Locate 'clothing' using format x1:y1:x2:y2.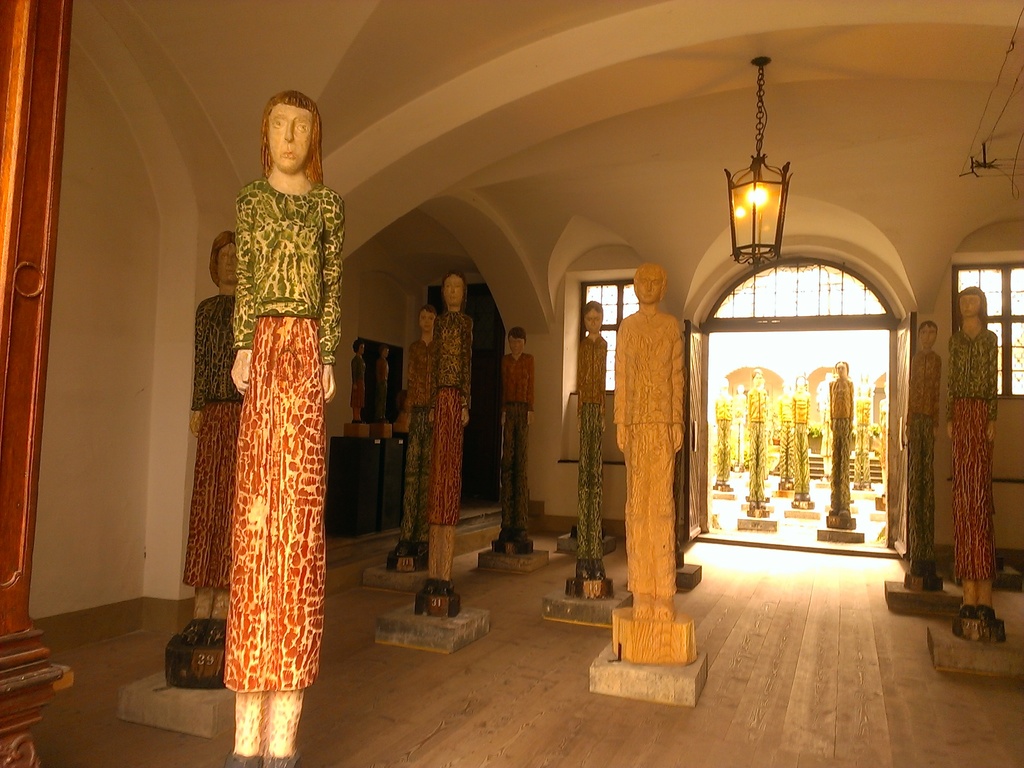
426:305:473:525.
